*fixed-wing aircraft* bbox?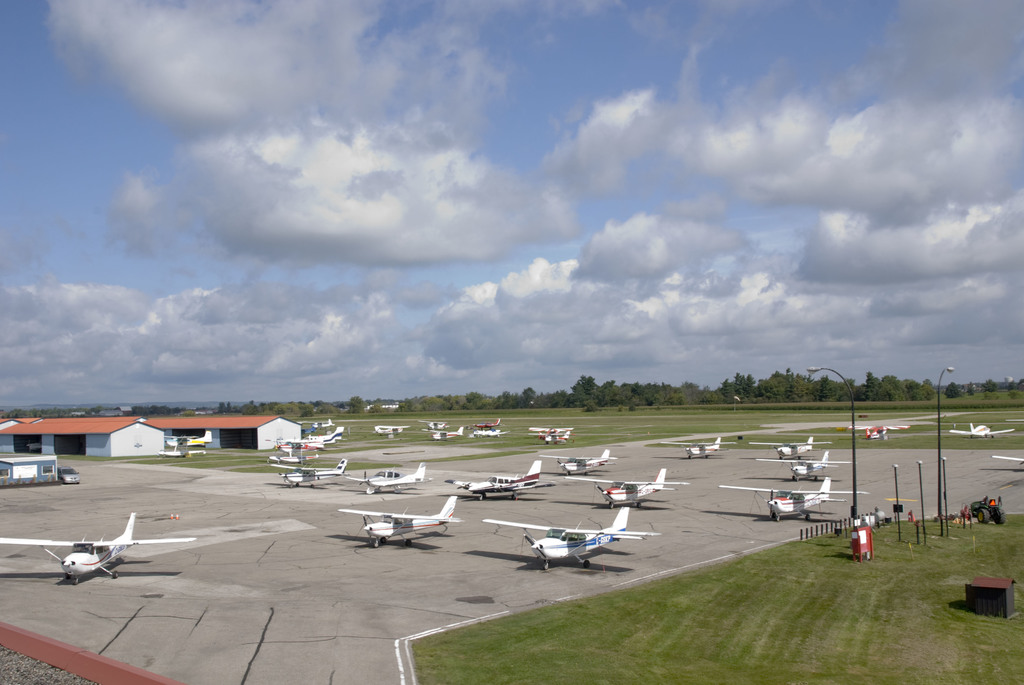
(990,453,1023,461)
